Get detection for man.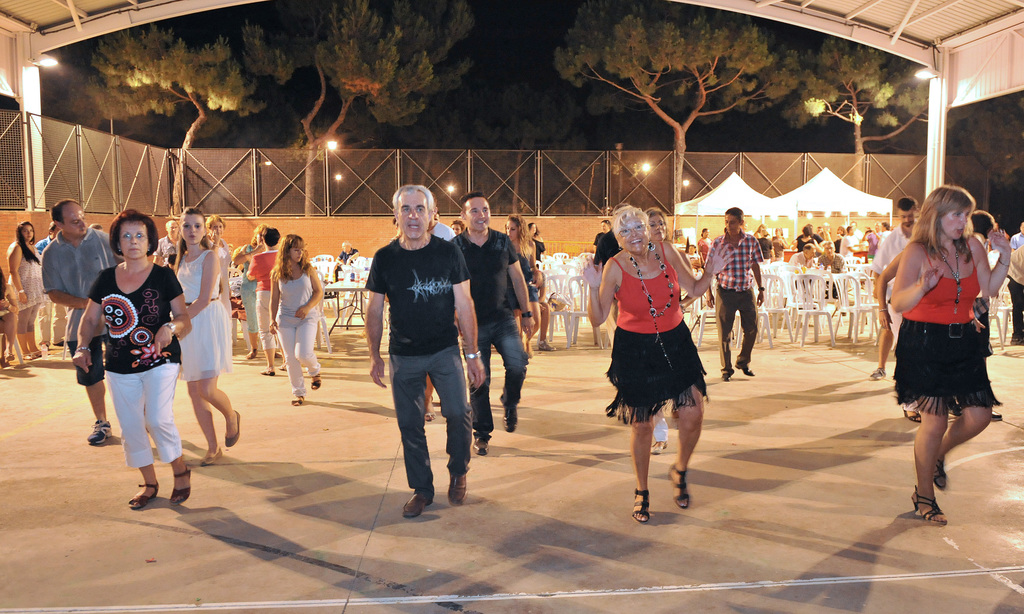
Detection: crop(1005, 243, 1023, 344).
